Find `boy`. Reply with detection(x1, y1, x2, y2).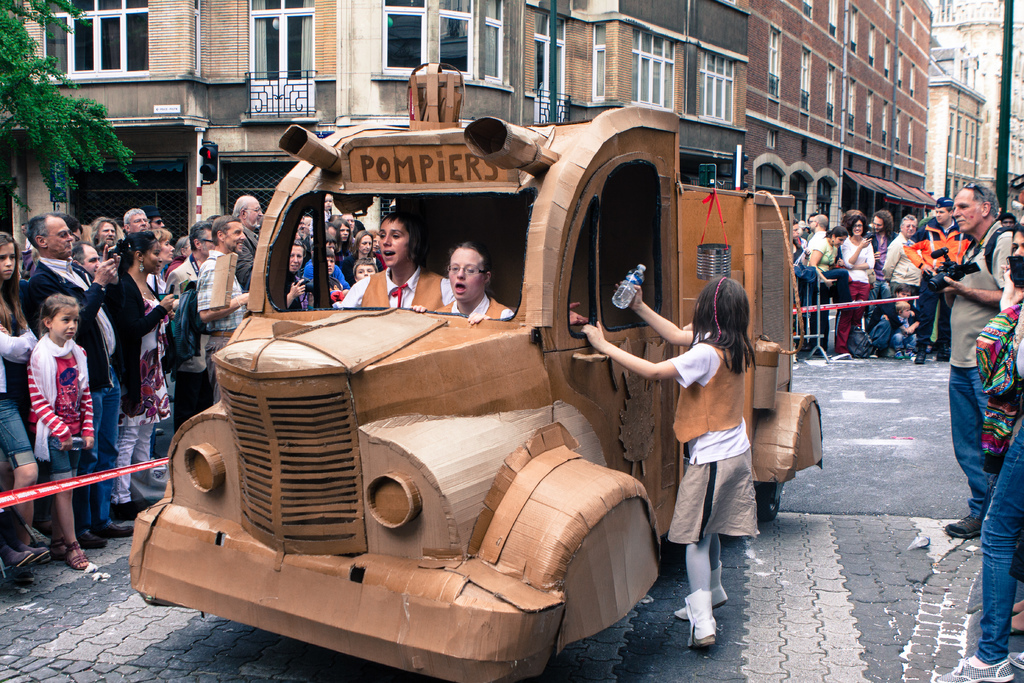
detection(340, 210, 456, 315).
